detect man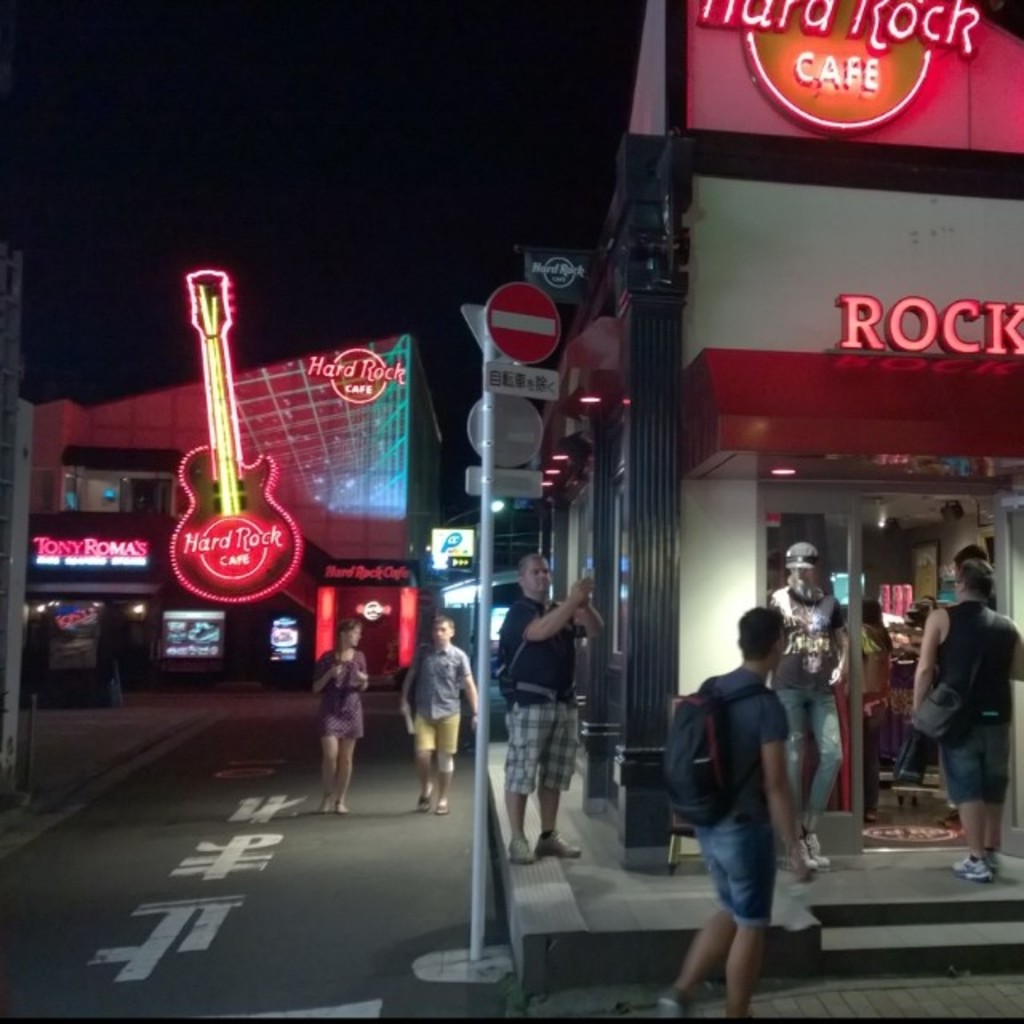
left=402, top=614, right=490, bottom=816
